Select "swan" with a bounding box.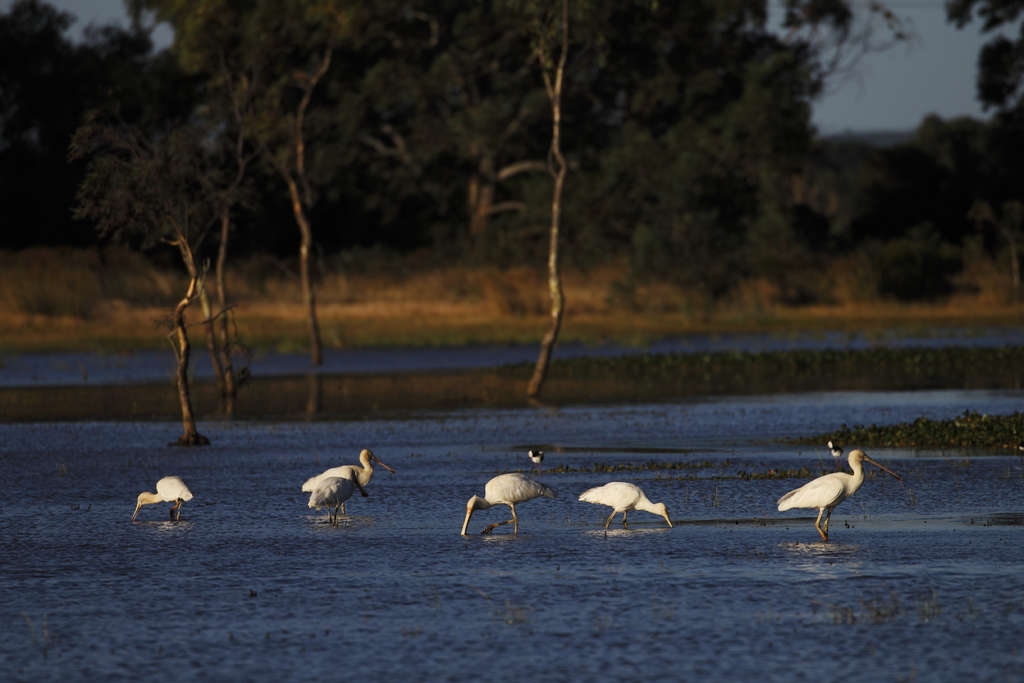
[x1=780, y1=446, x2=878, y2=541].
